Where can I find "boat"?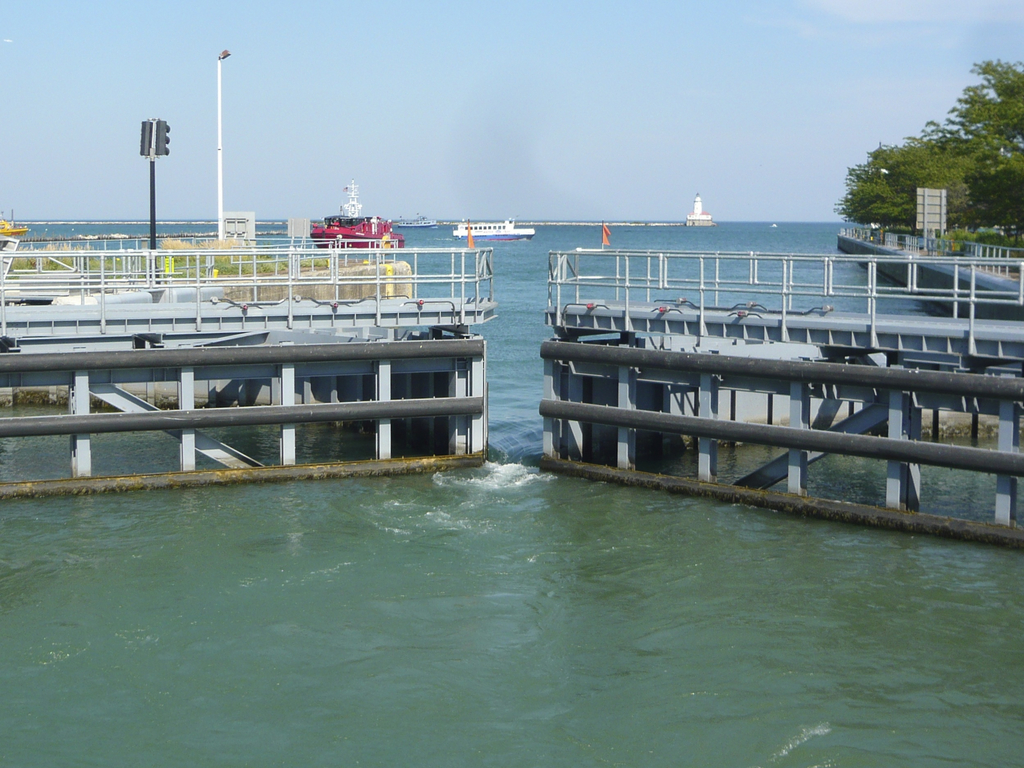
You can find it at locate(0, 202, 33, 244).
